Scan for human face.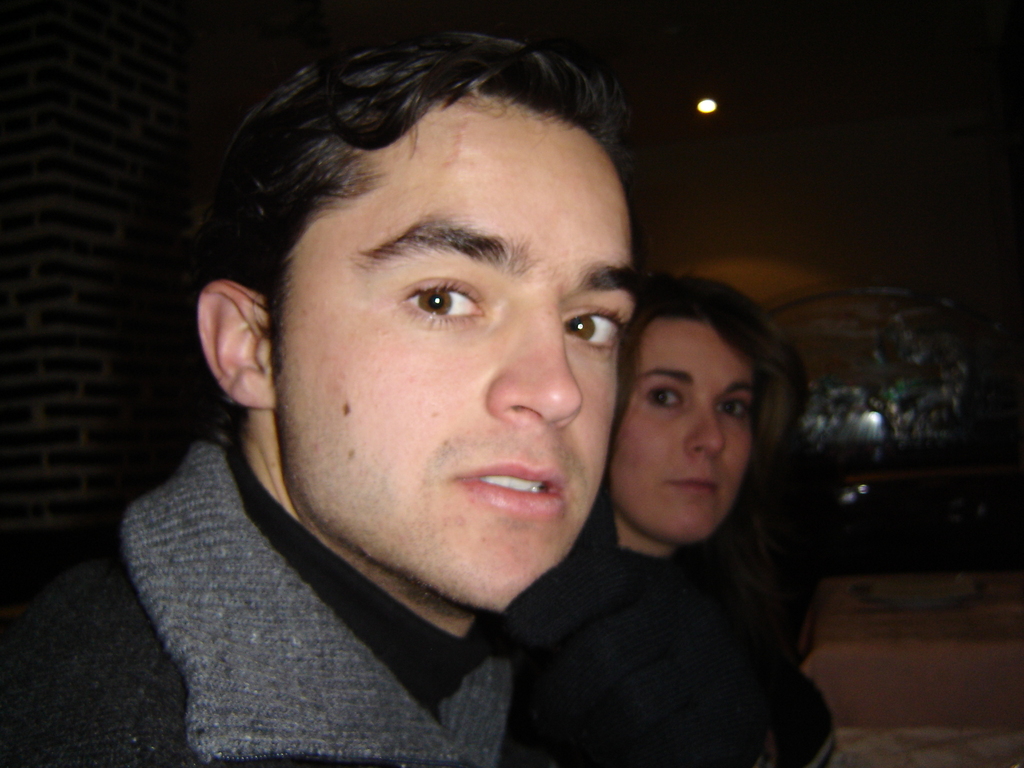
Scan result: box(607, 306, 755, 541).
